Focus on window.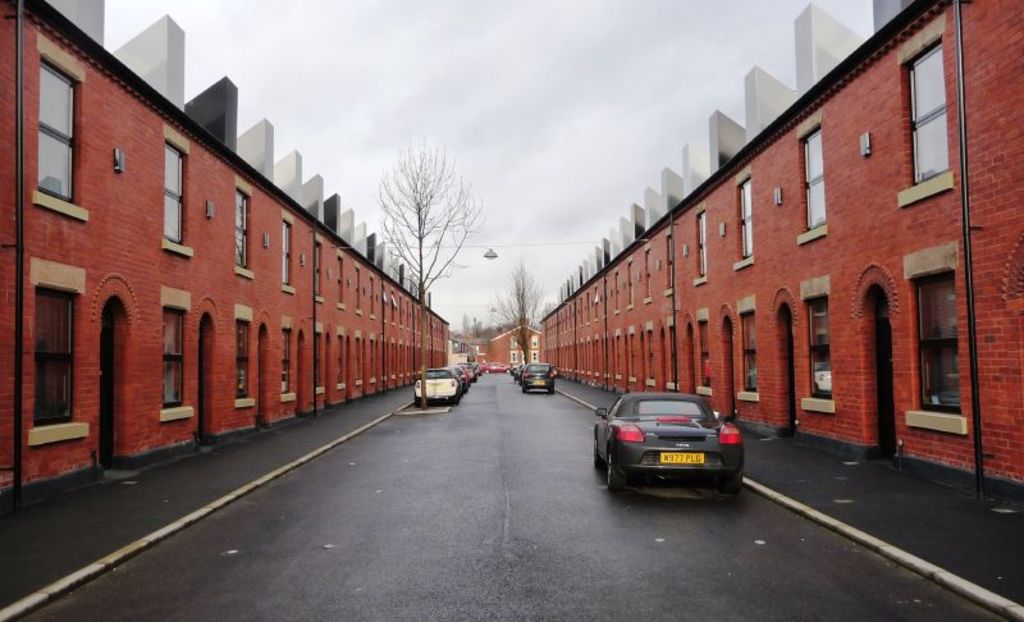
Focused at region(692, 314, 713, 381).
